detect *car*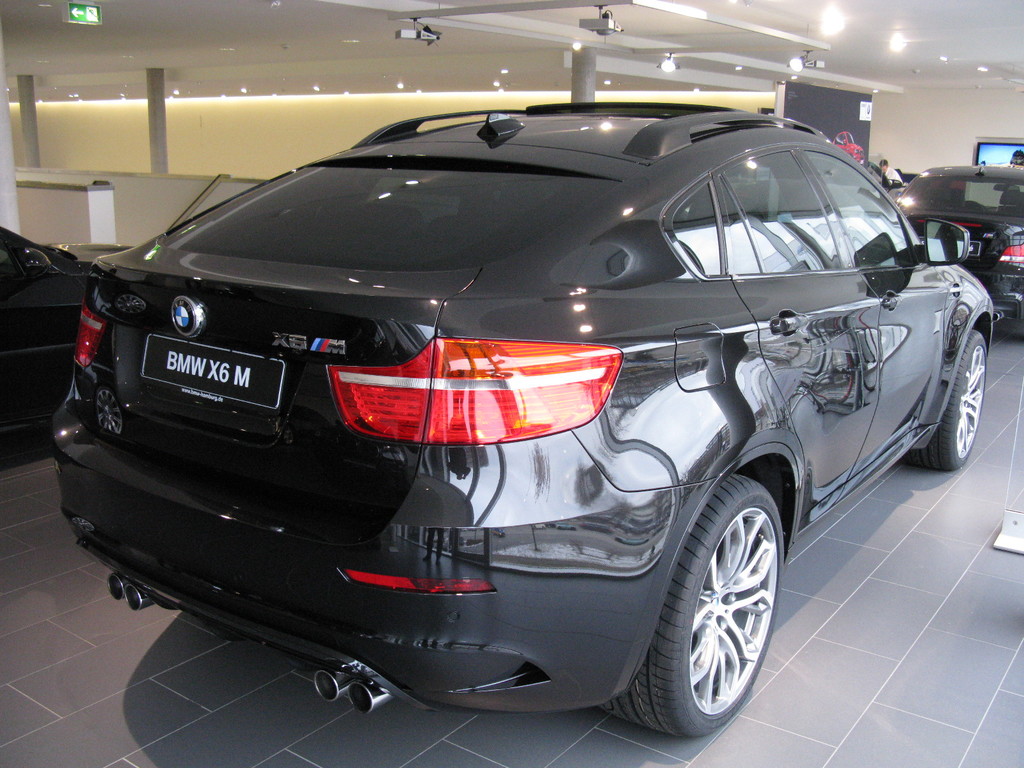
select_region(0, 216, 137, 433)
